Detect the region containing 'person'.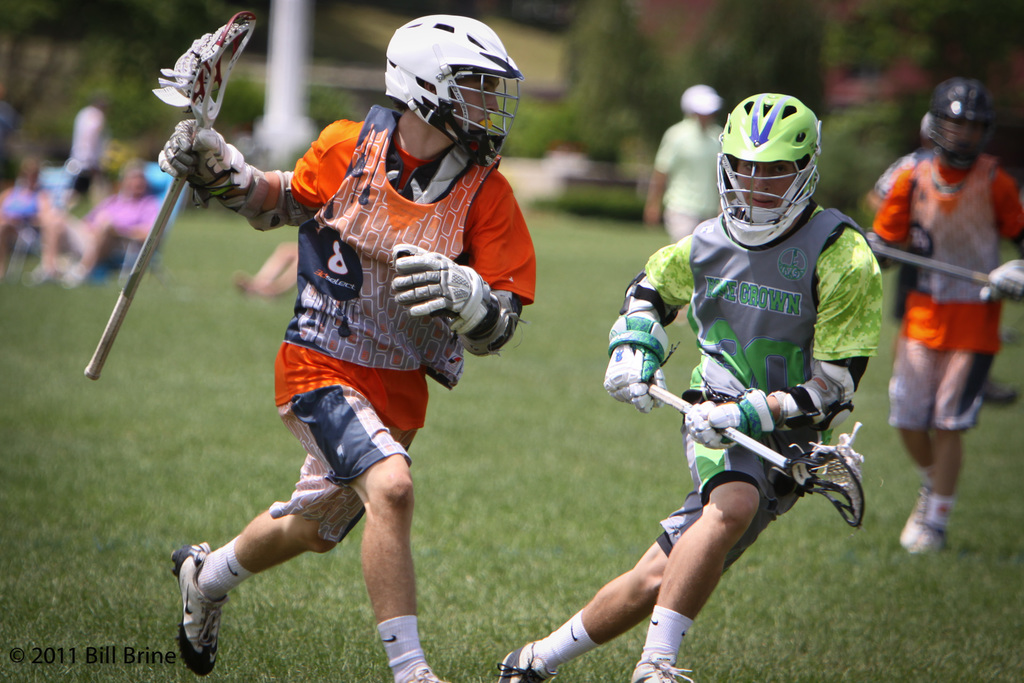
x1=640, y1=82, x2=736, y2=242.
